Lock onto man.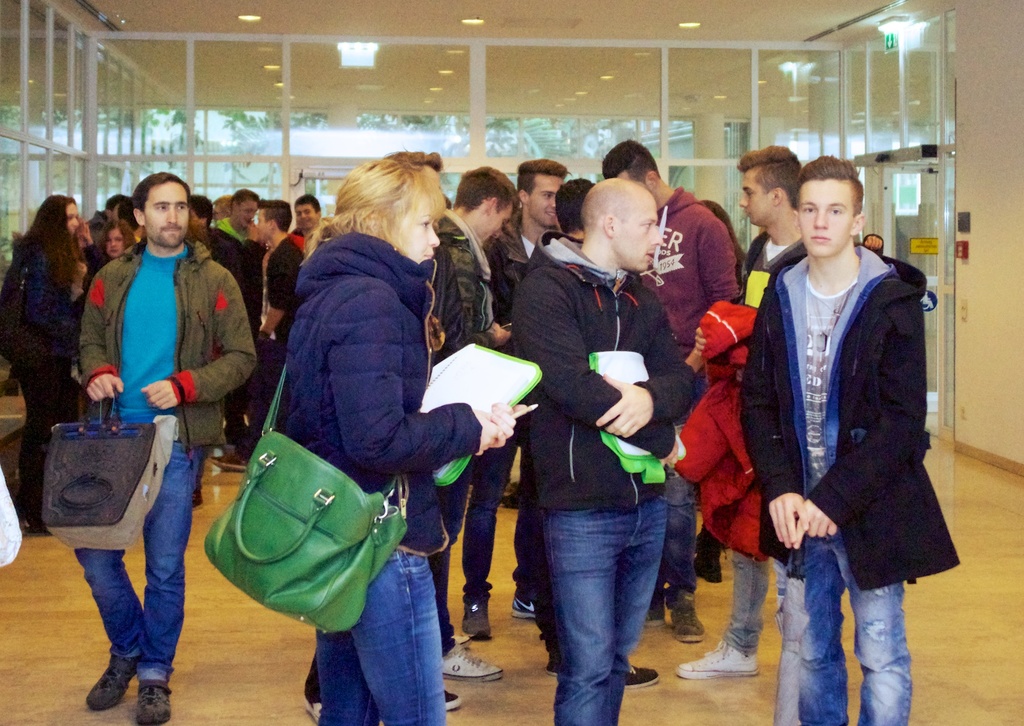
Locked: {"x1": 669, "y1": 138, "x2": 812, "y2": 682}.
